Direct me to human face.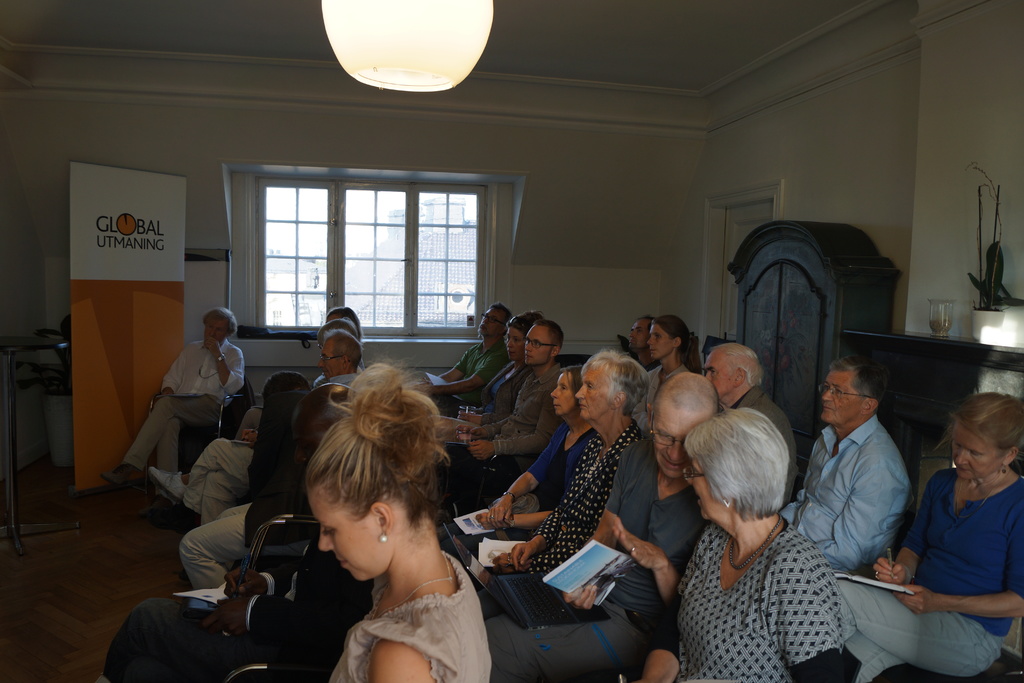
Direction: [left=325, top=314, right=339, bottom=322].
